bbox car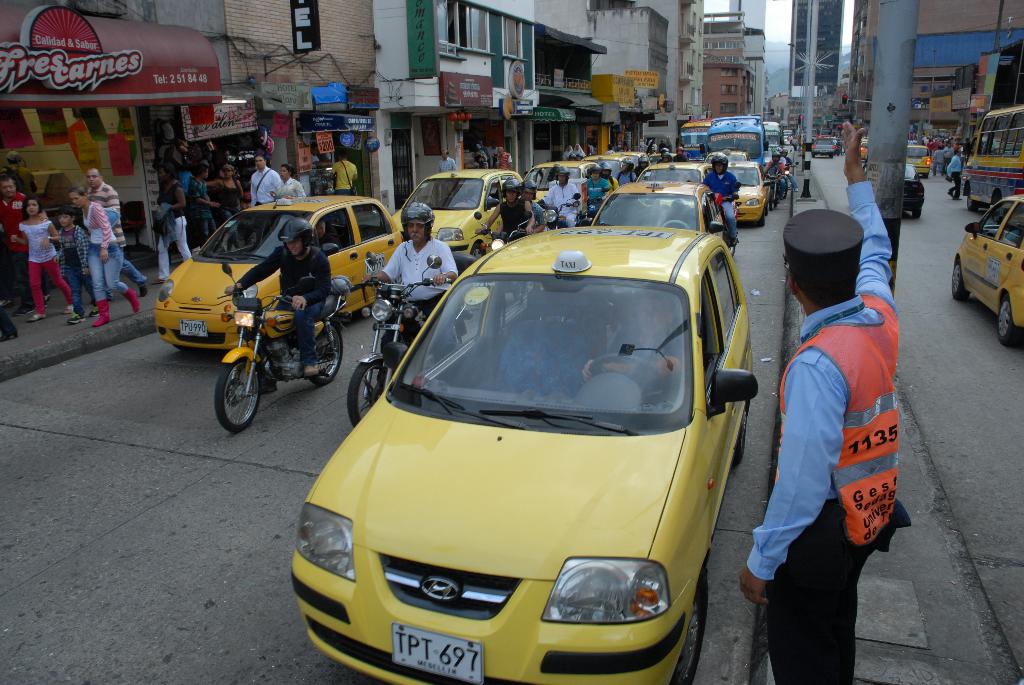
crop(900, 164, 925, 218)
